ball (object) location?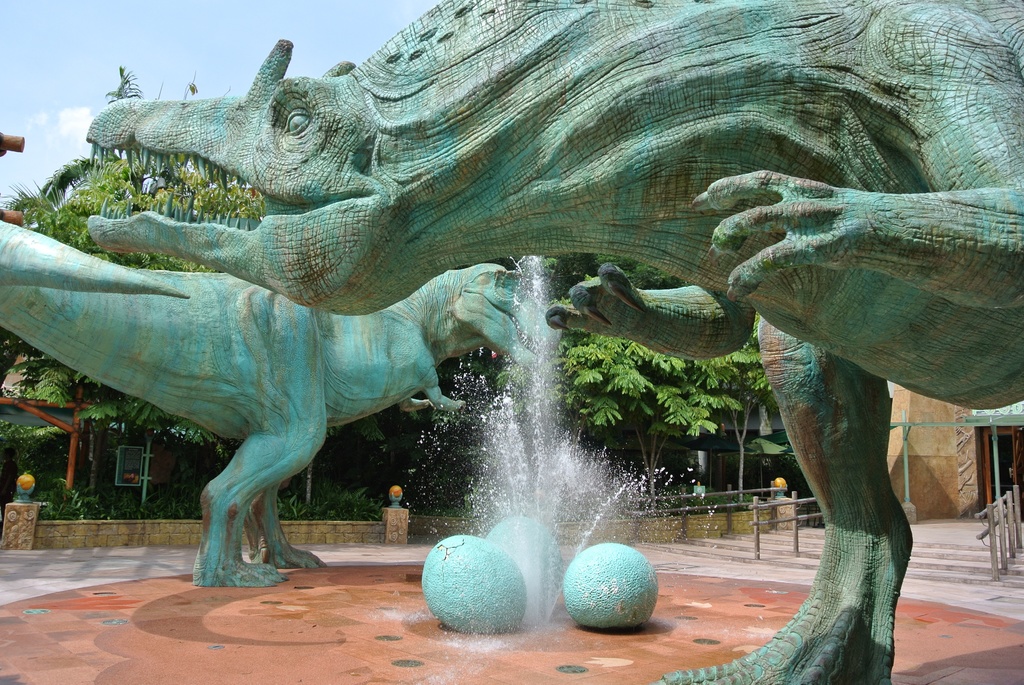
484,513,559,603
